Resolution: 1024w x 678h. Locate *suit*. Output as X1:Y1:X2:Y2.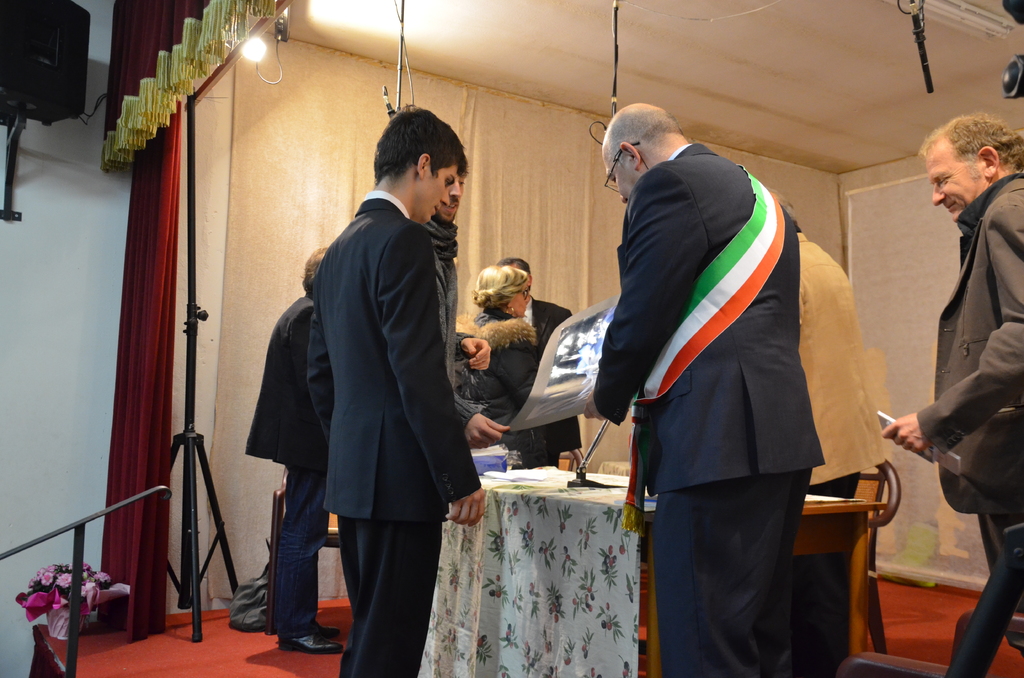
242:293:327:474.
